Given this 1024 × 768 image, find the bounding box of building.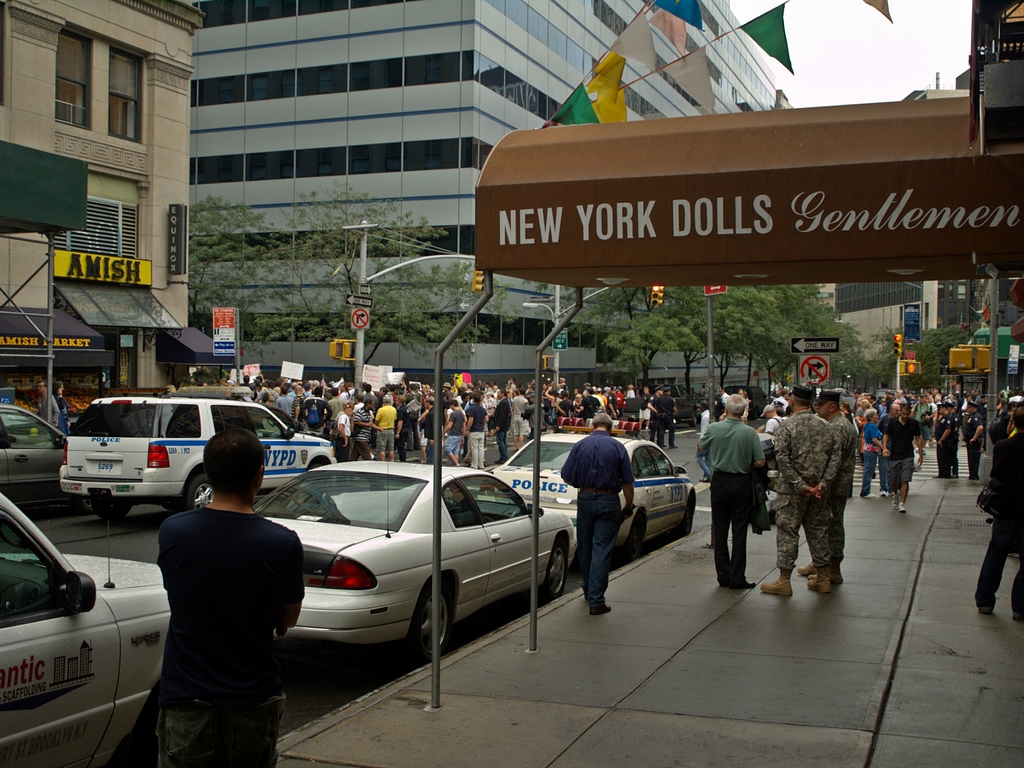
(189, 0, 780, 386).
